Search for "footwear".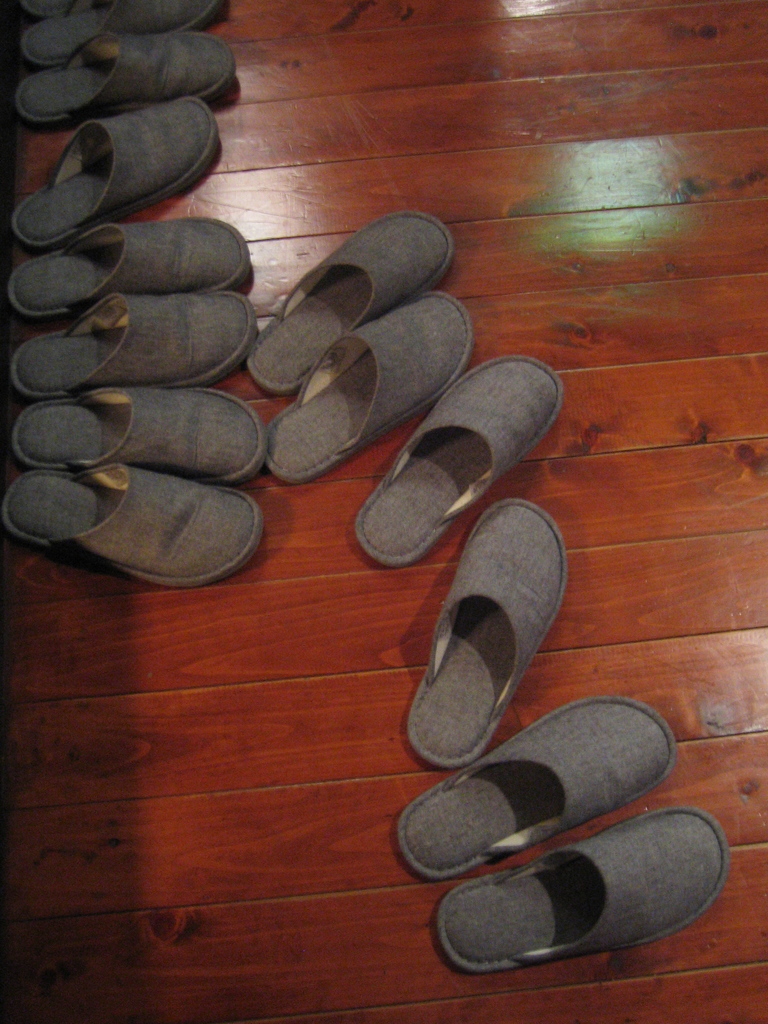
Found at left=350, top=353, right=573, bottom=573.
